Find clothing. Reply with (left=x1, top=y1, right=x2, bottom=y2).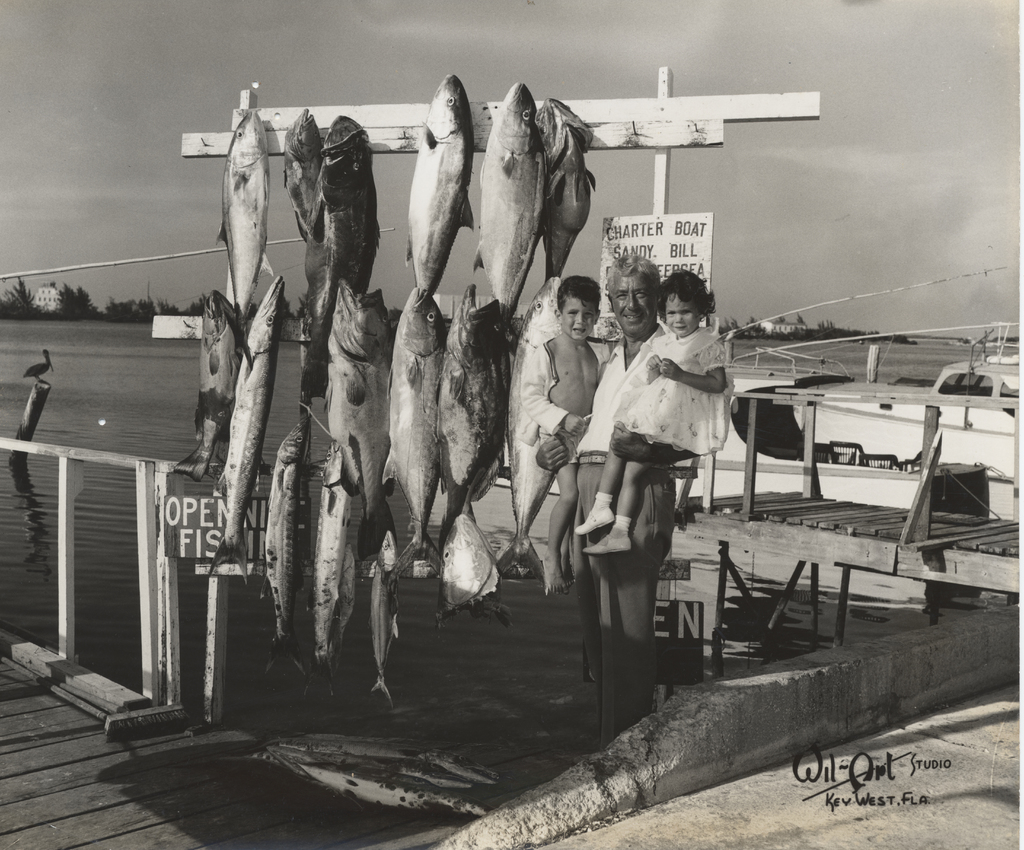
(left=521, top=337, right=607, bottom=430).
